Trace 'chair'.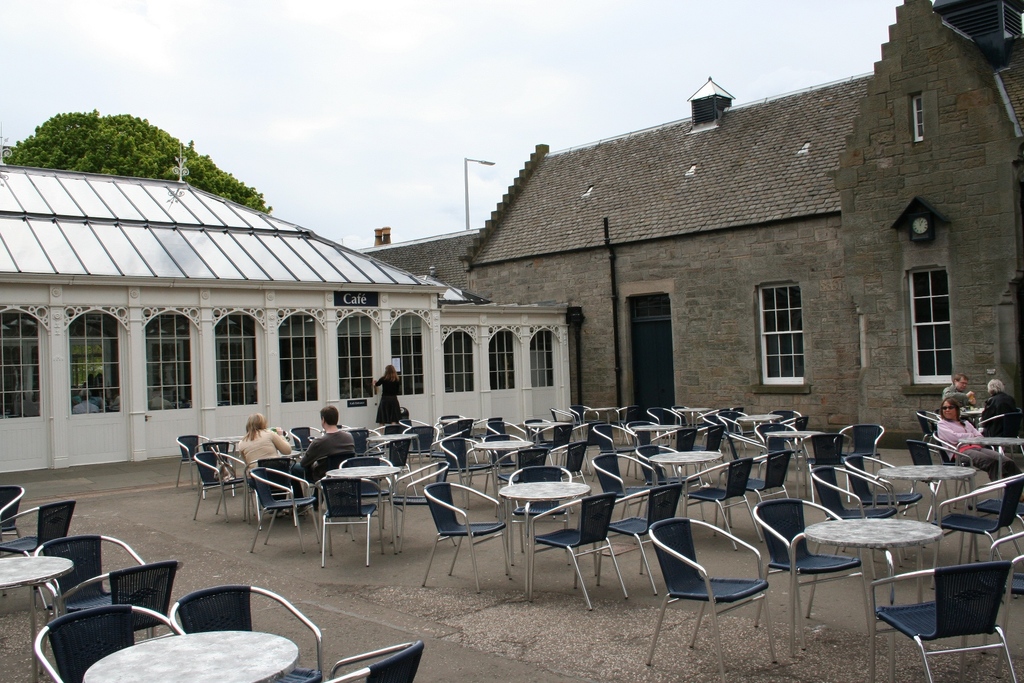
Traced to <bbox>304, 450, 362, 508</bbox>.
